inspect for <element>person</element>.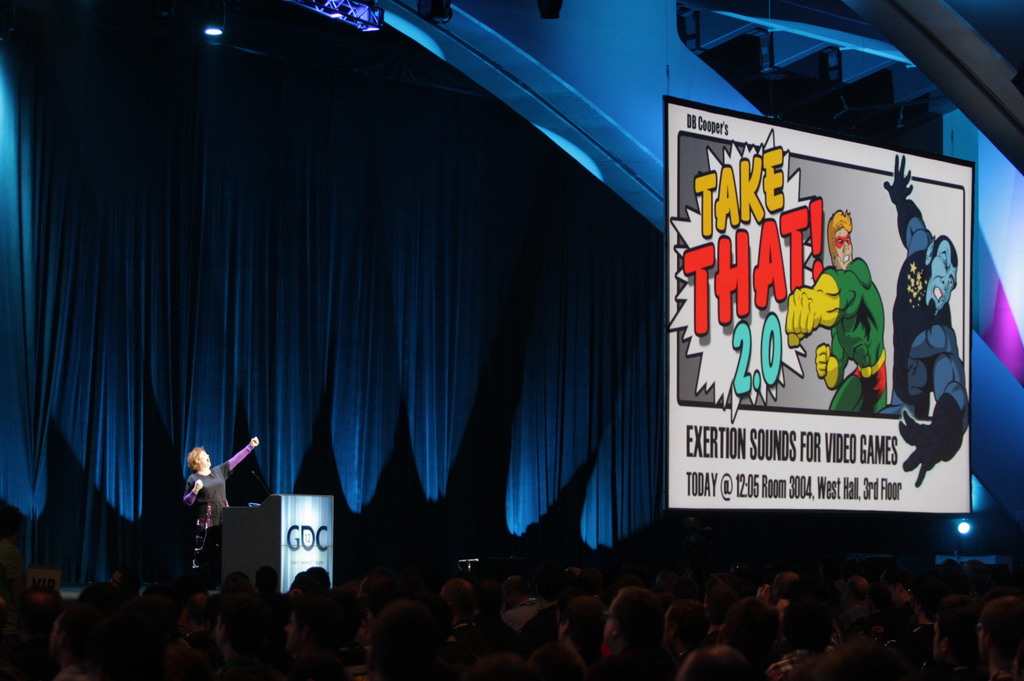
Inspection: 161/428/252/577.
